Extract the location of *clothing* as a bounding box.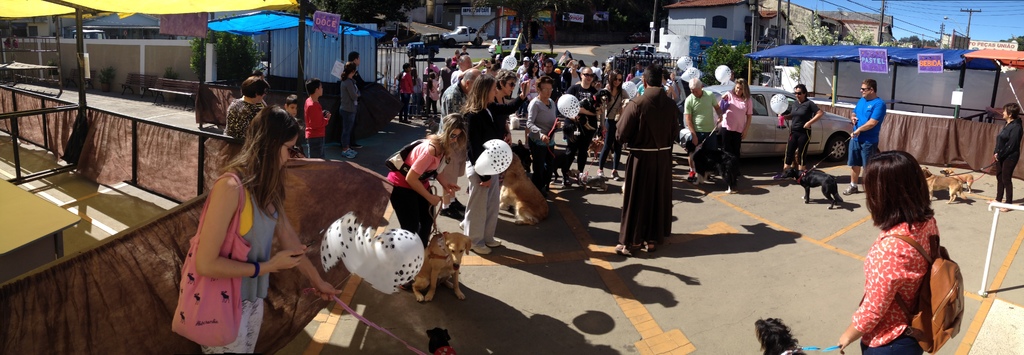
(left=561, top=68, right=584, bottom=92).
